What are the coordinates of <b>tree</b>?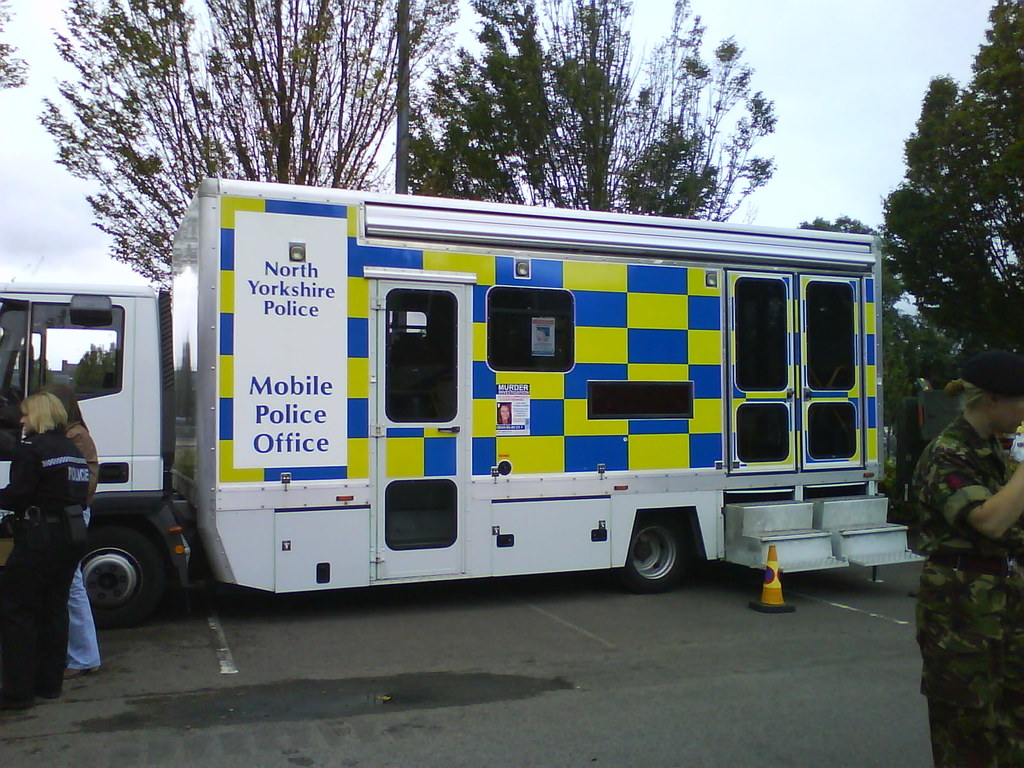
x1=410, y1=3, x2=776, y2=224.
